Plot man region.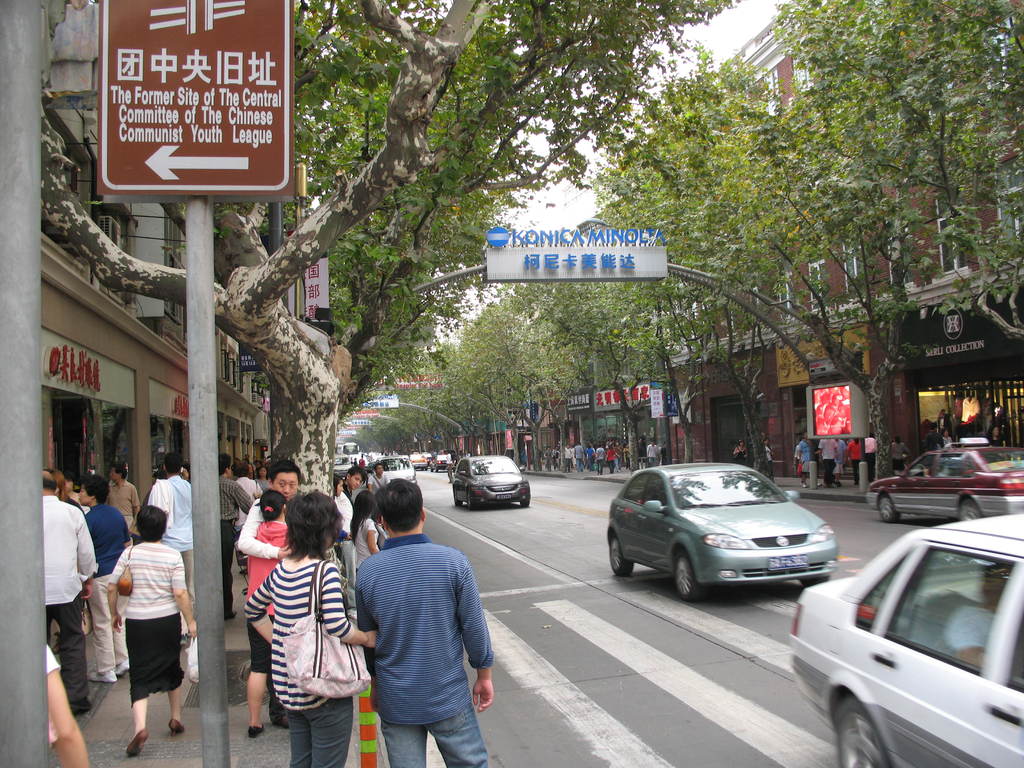
Plotted at {"left": 865, "top": 436, "right": 872, "bottom": 481}.
